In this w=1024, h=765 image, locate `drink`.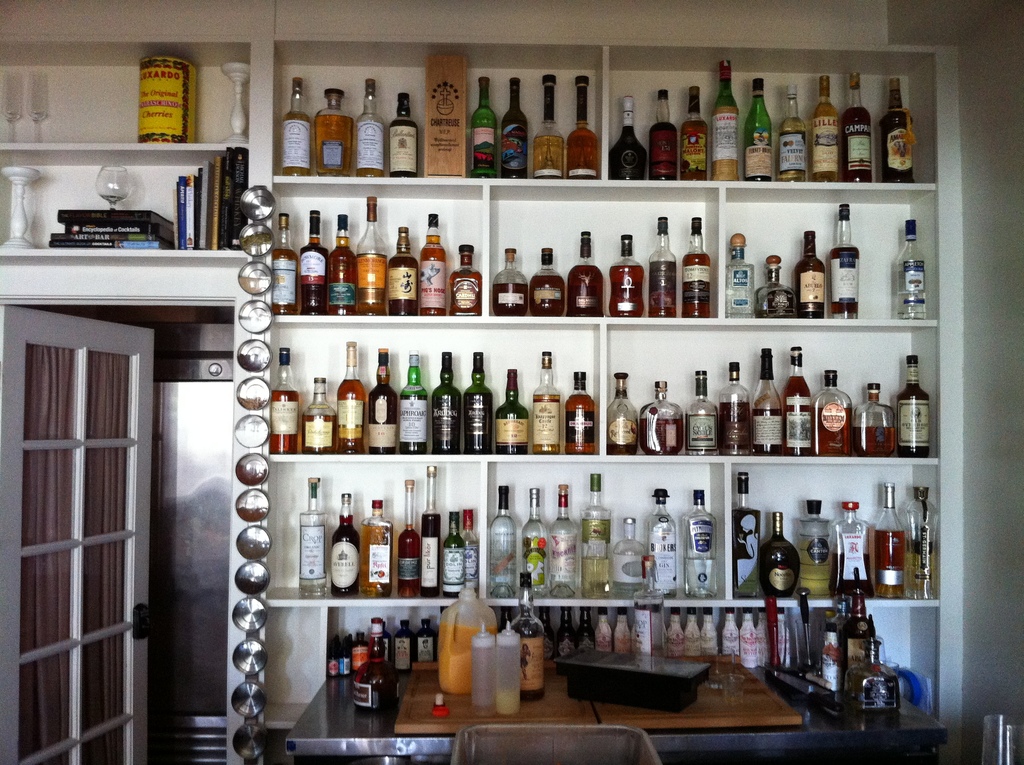
Bounding box: bbox=(467, 702, 497, 720).
